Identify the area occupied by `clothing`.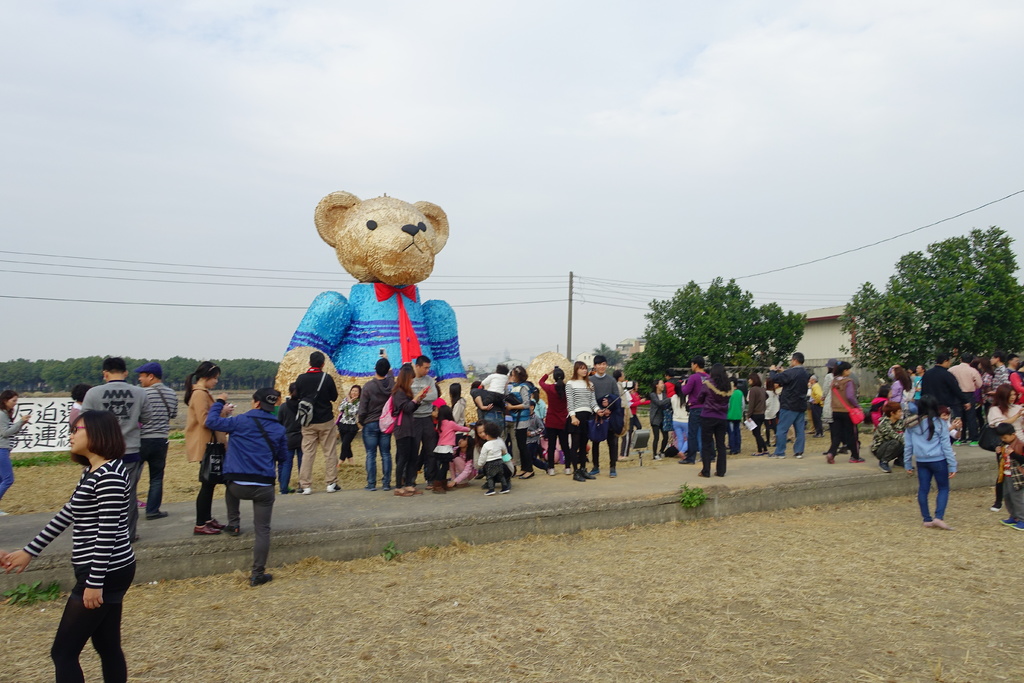
Area: locate(620, 386, 631, 458).
